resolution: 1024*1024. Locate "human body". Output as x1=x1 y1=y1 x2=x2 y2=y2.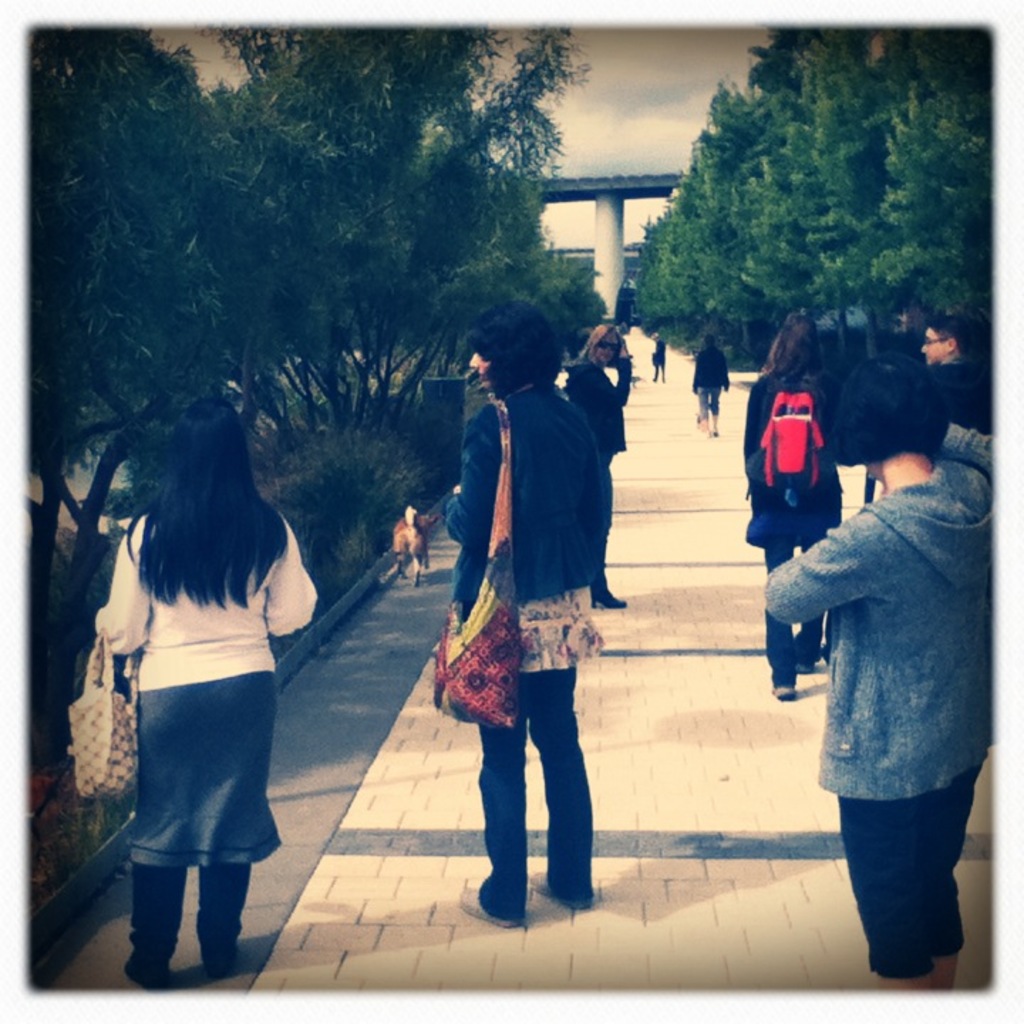
x1=650 y1=331 x2=670 y2=383.
